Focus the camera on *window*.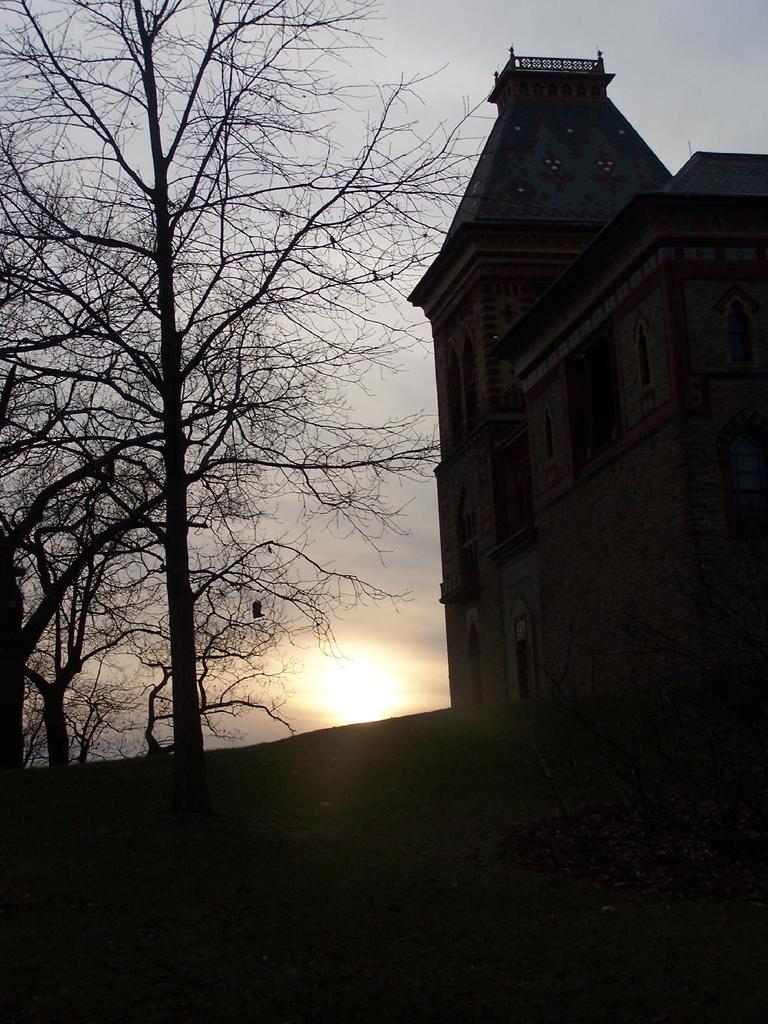
Focus region: 448, 332, 488, 429.
